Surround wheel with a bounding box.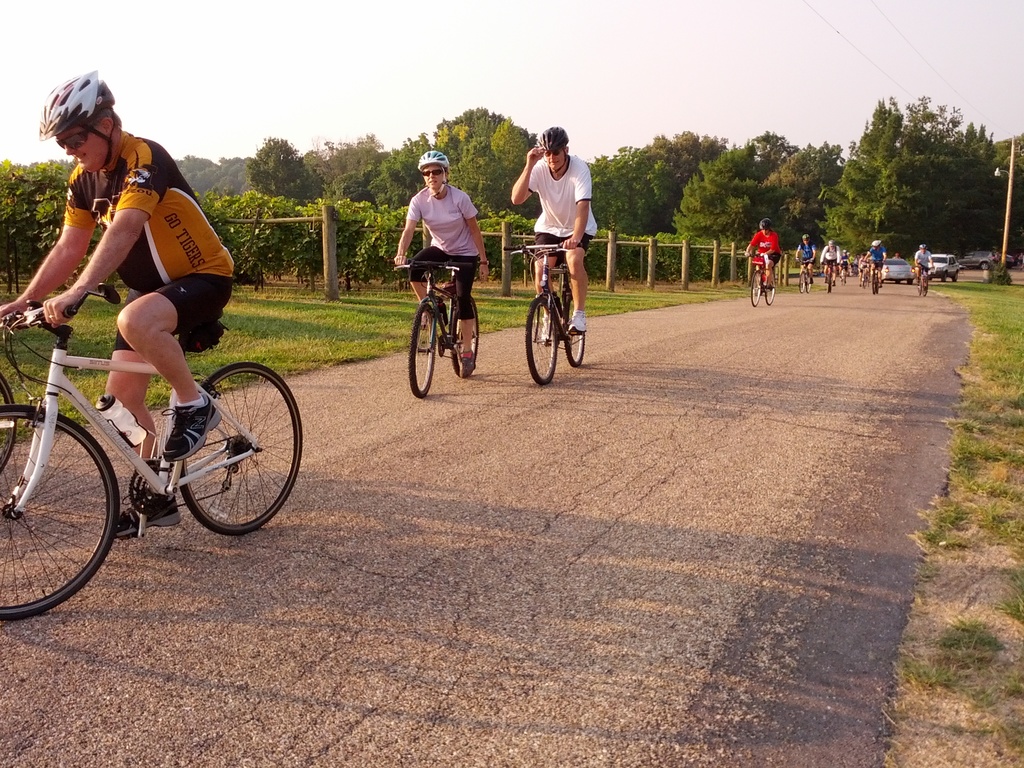
[left=752, top=269, right=762, bottom=309].
